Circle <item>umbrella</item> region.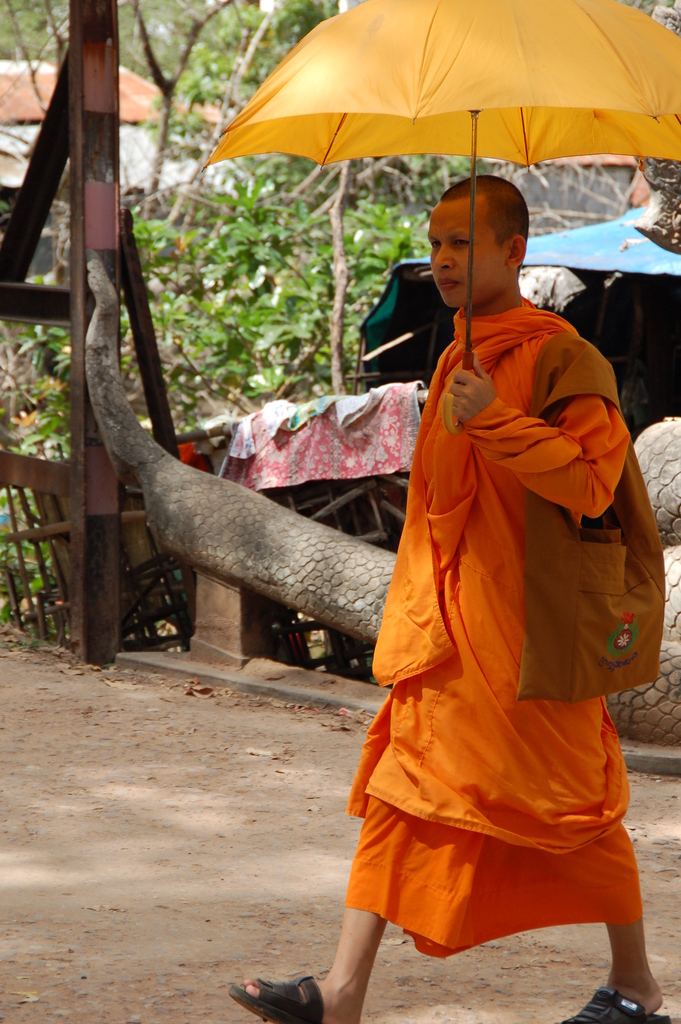
Region: <region>197, 0, 680, 345</region>.
